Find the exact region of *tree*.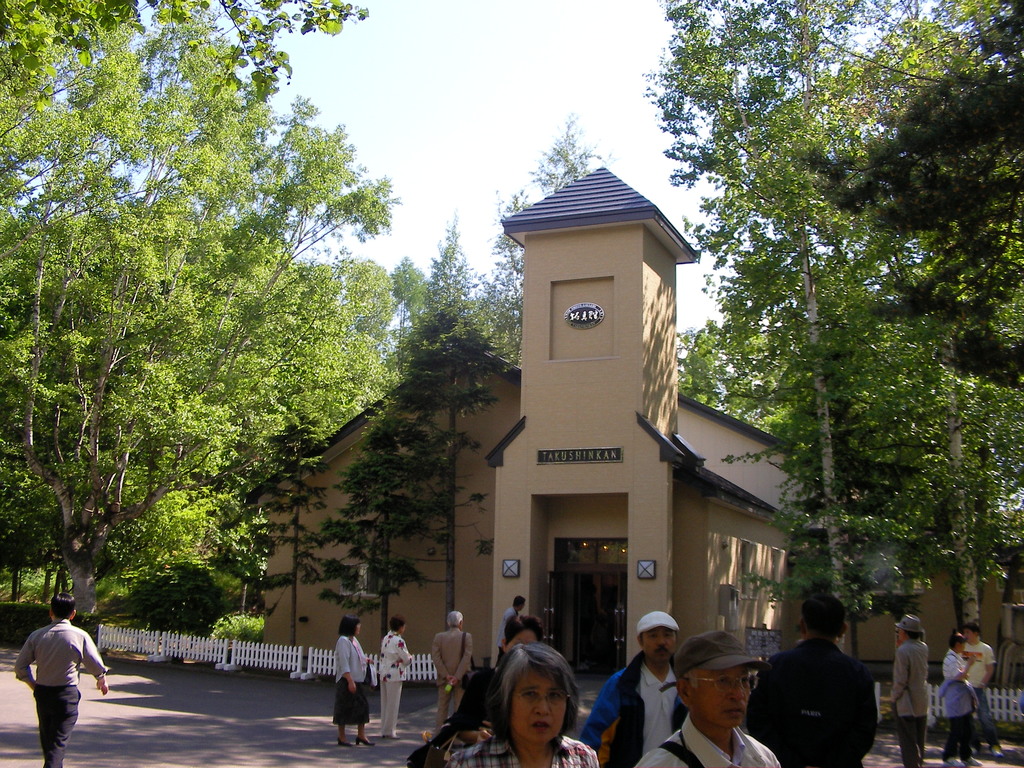
Exact region: (x1=16, y1=84, x2=364, y2=669).
